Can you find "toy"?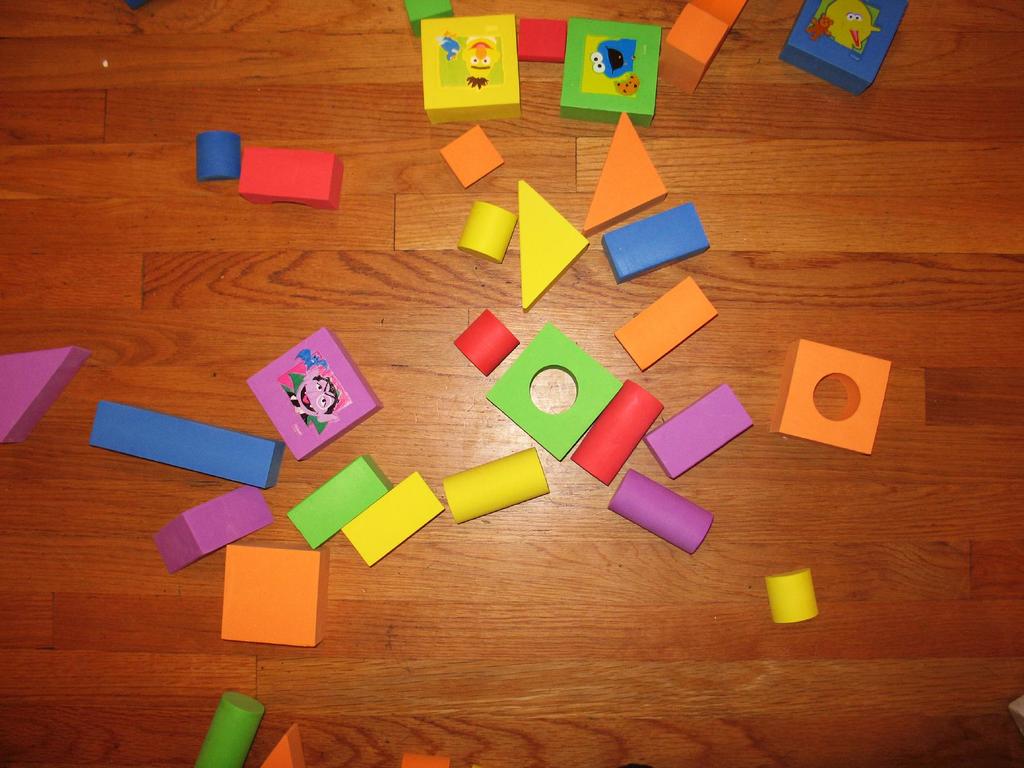
Yes, bounding box: l=773, t=0, r=913, b=107.
